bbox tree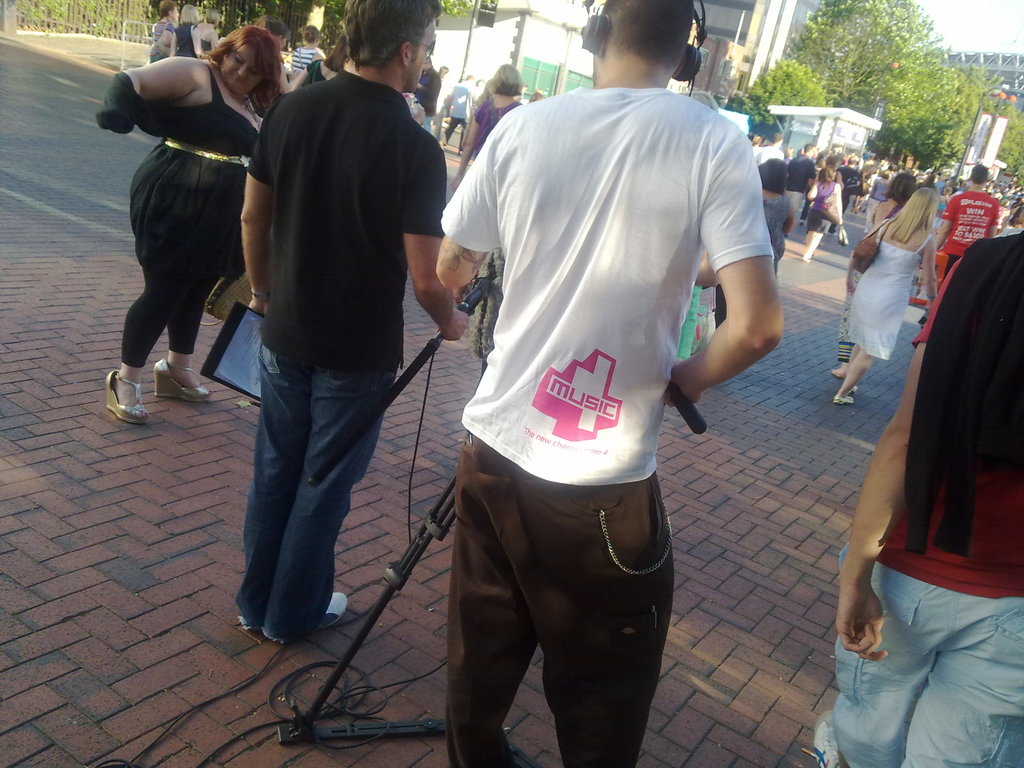
rect(984, 93, 1021, 193)
